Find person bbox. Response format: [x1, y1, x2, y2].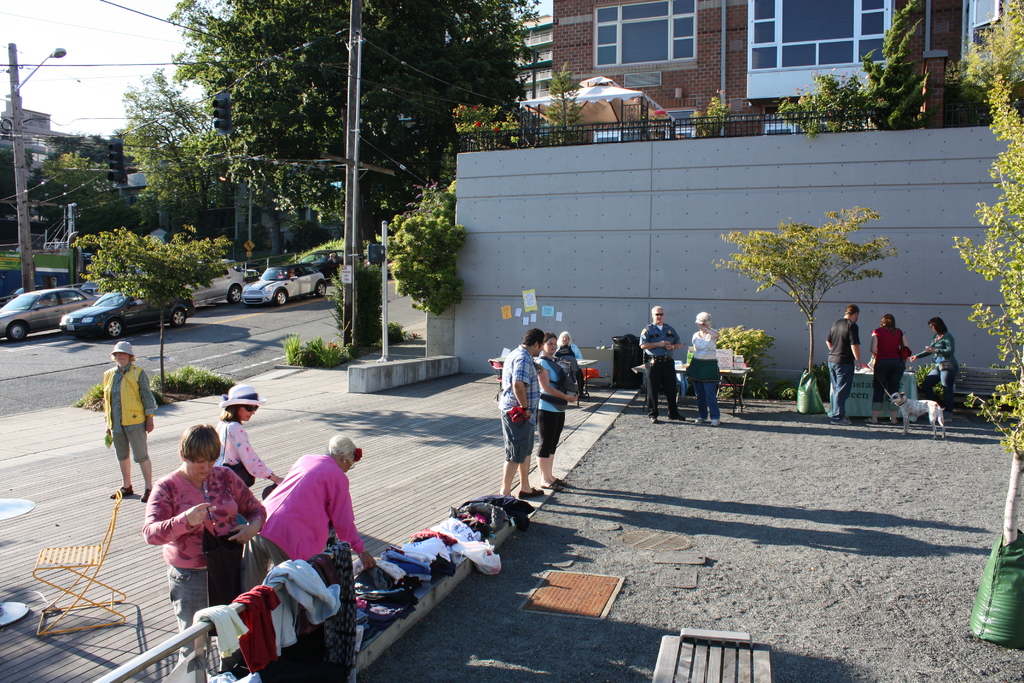
[42, 297, 54, 310].
